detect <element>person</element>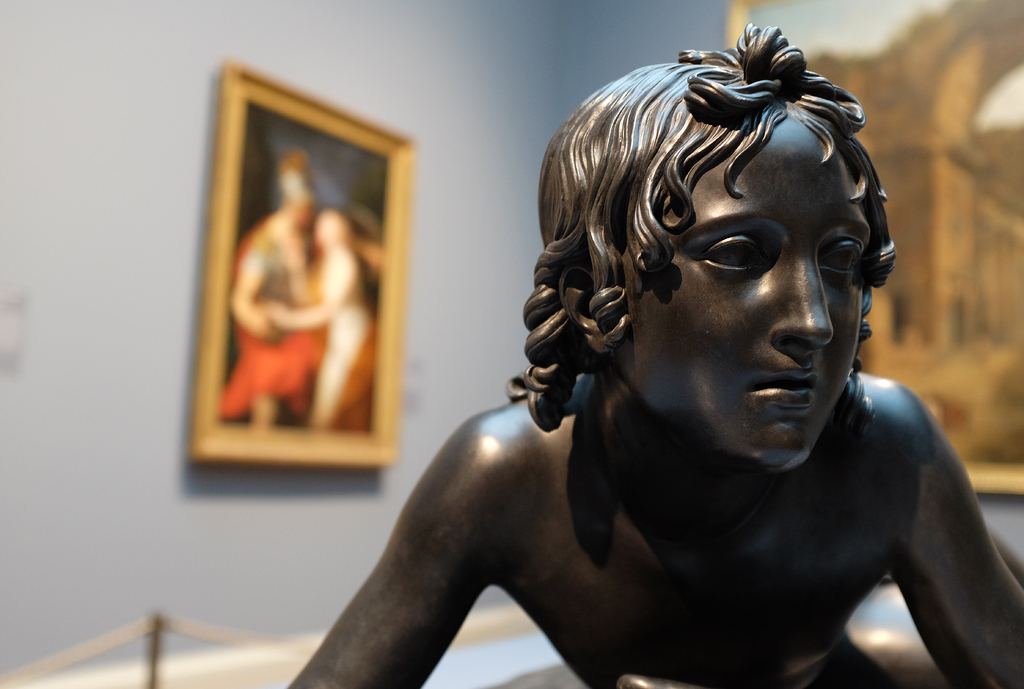
rect(233, 54, 1002, 664)
